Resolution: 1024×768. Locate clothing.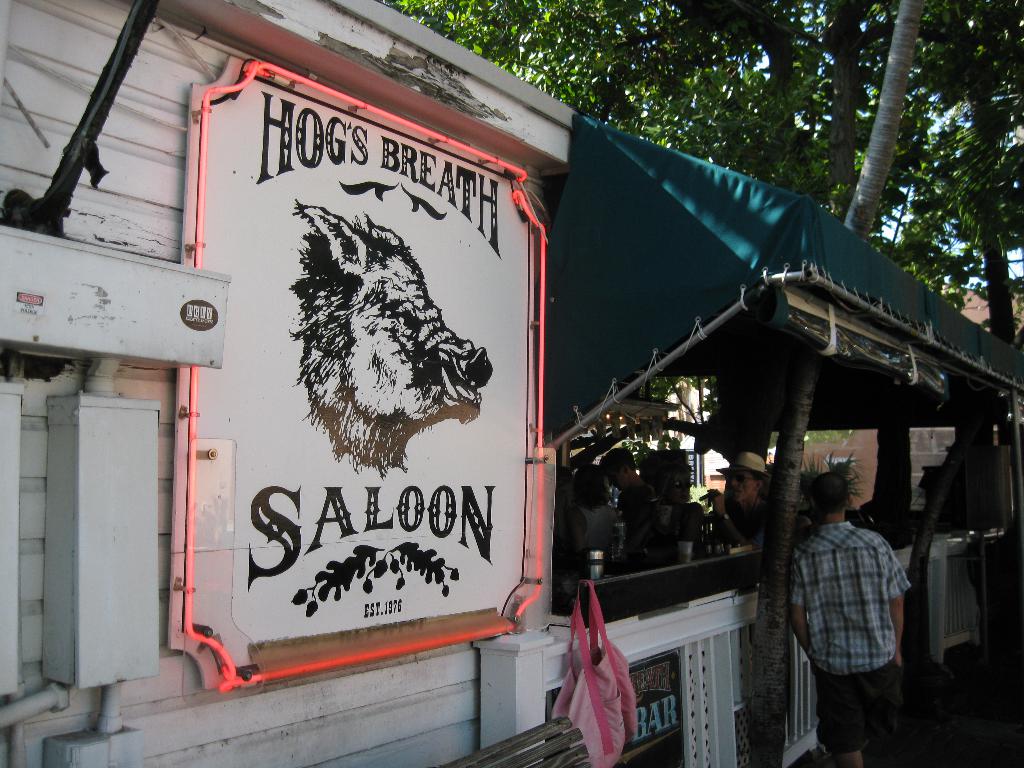
rect(785, 516, 914, 749).
